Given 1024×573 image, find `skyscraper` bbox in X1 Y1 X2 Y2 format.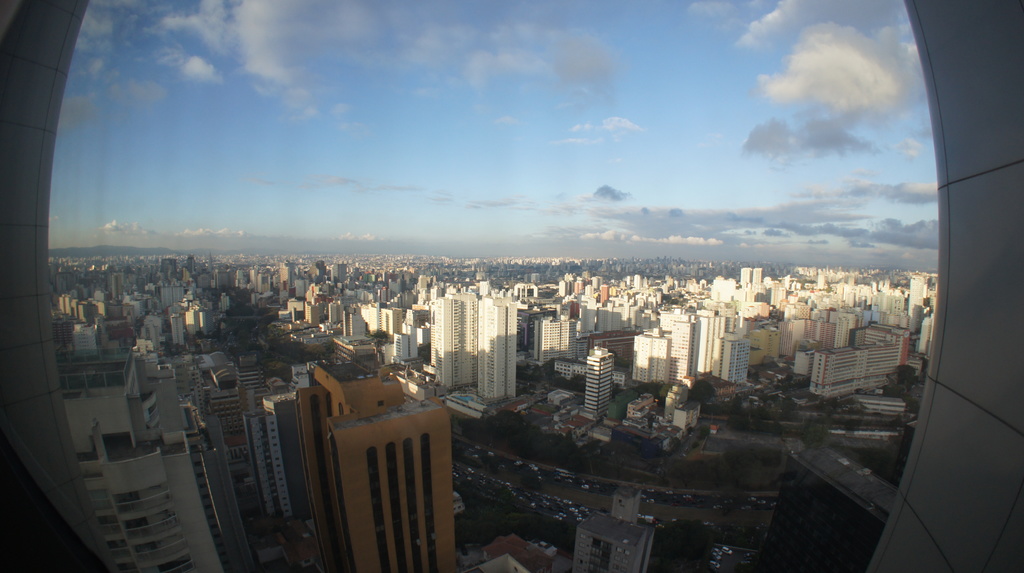
477 298 518 399.
